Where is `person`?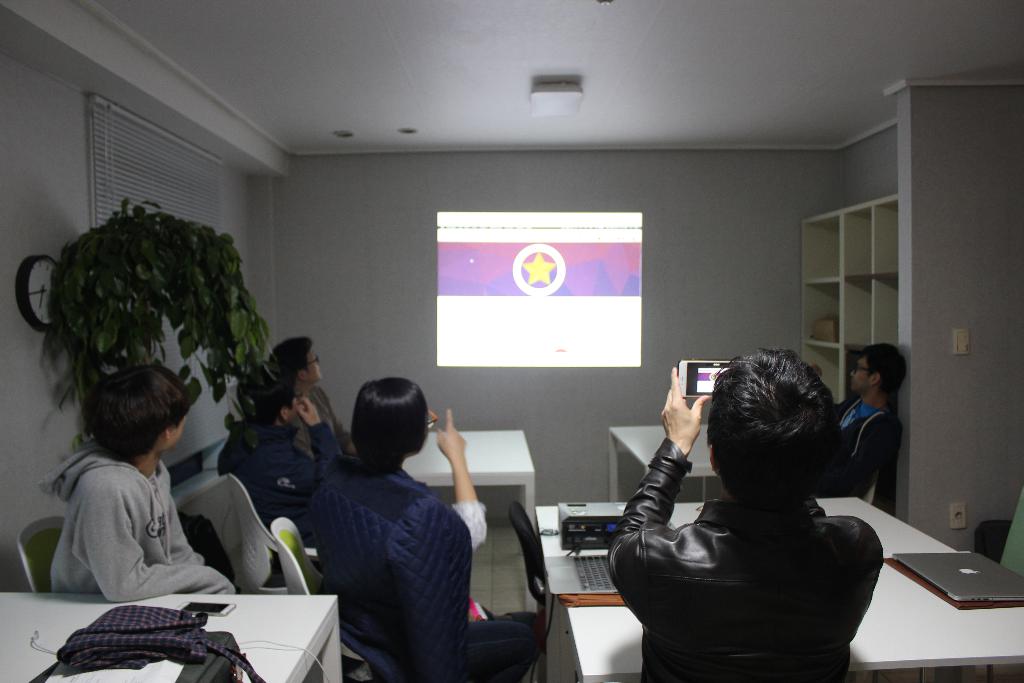
609 352 928 682.
